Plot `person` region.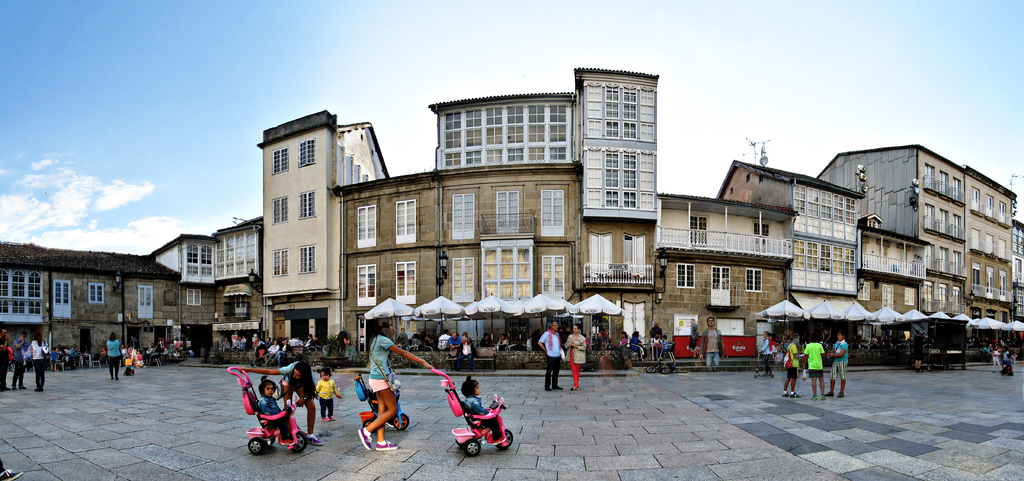
Plotted at [left=833, top=334, right=845, bottom=397].
